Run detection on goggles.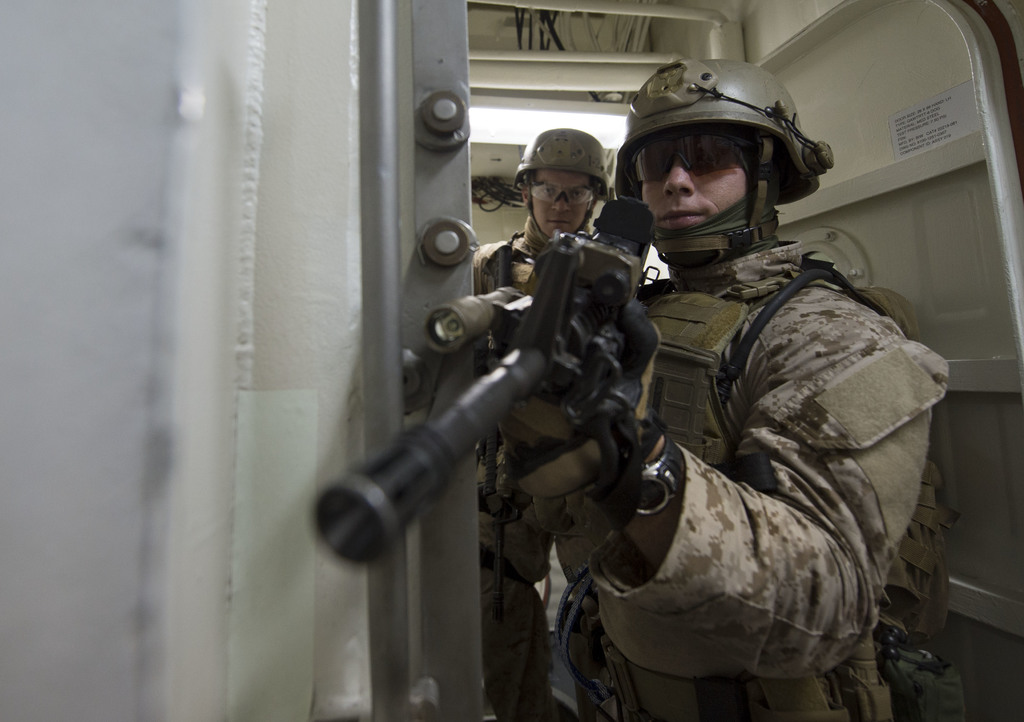
Result: x1=625, y1=138, x2=769, y2=179.
